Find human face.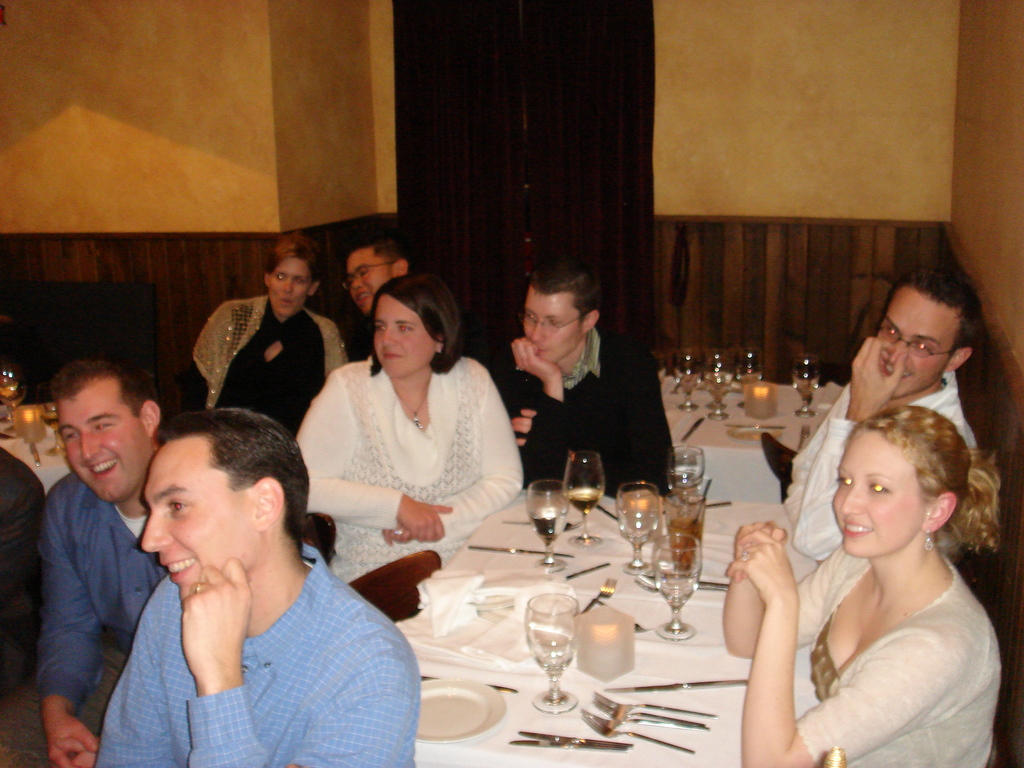
region(134, 436, 248, 606).
